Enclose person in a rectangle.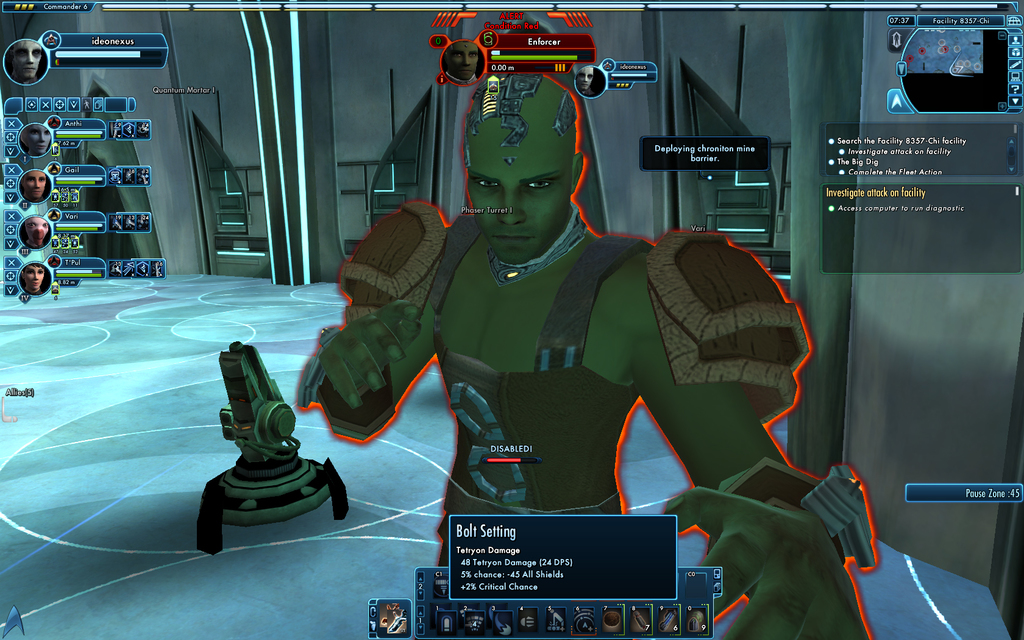
crop(298, 60, 876, 639).
